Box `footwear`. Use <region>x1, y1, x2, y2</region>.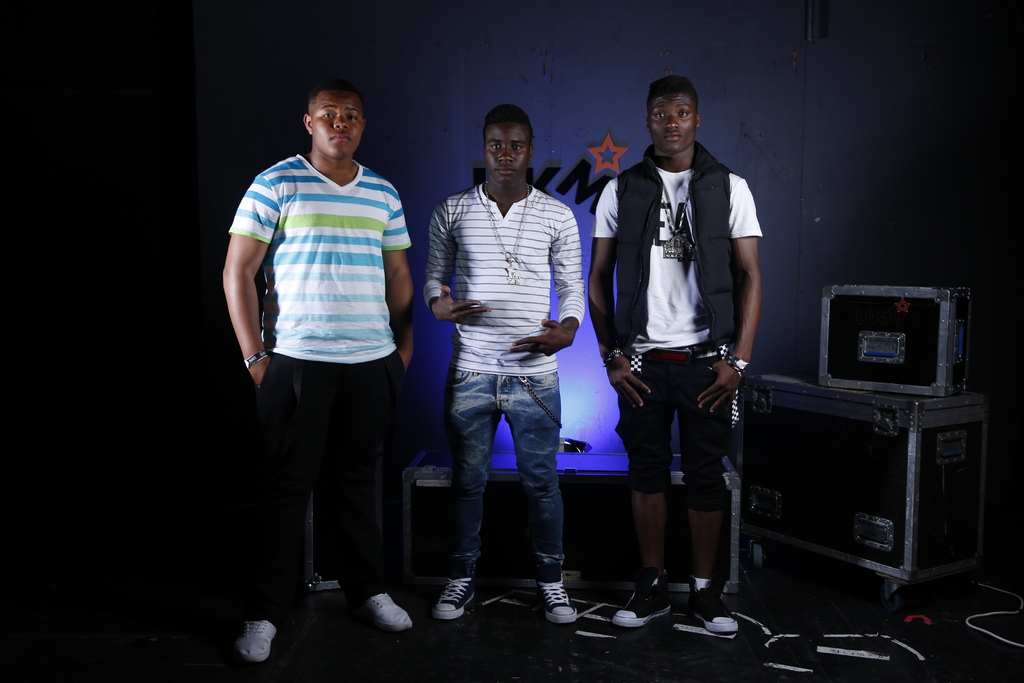
<region>365, 595, 414, 630</region>.
